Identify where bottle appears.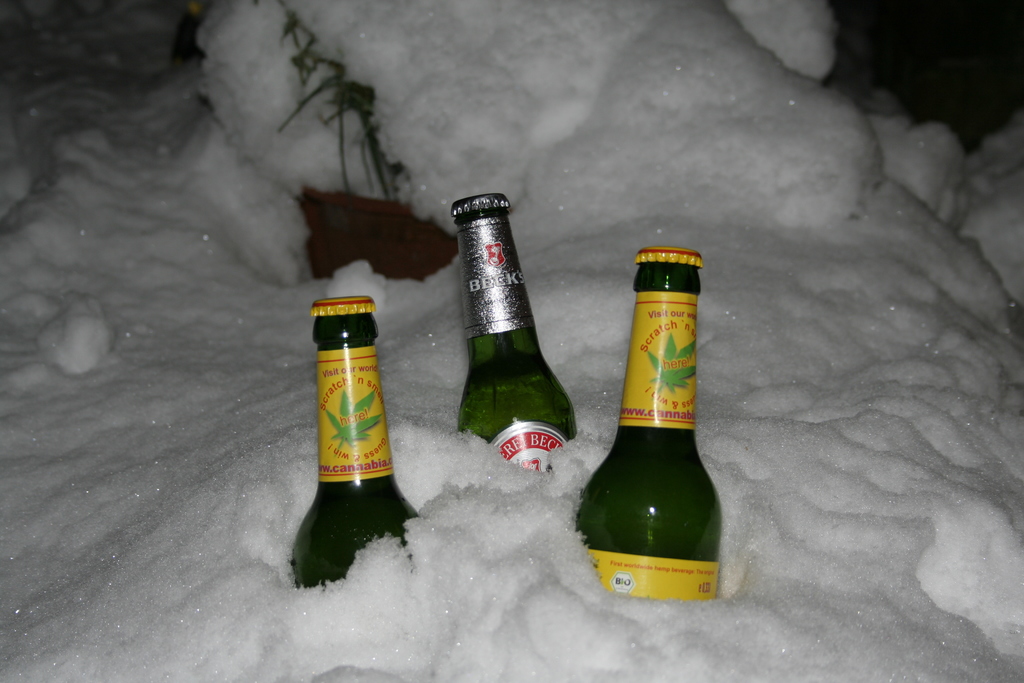
Appears at bbox=[585, 219, 723, 615].
